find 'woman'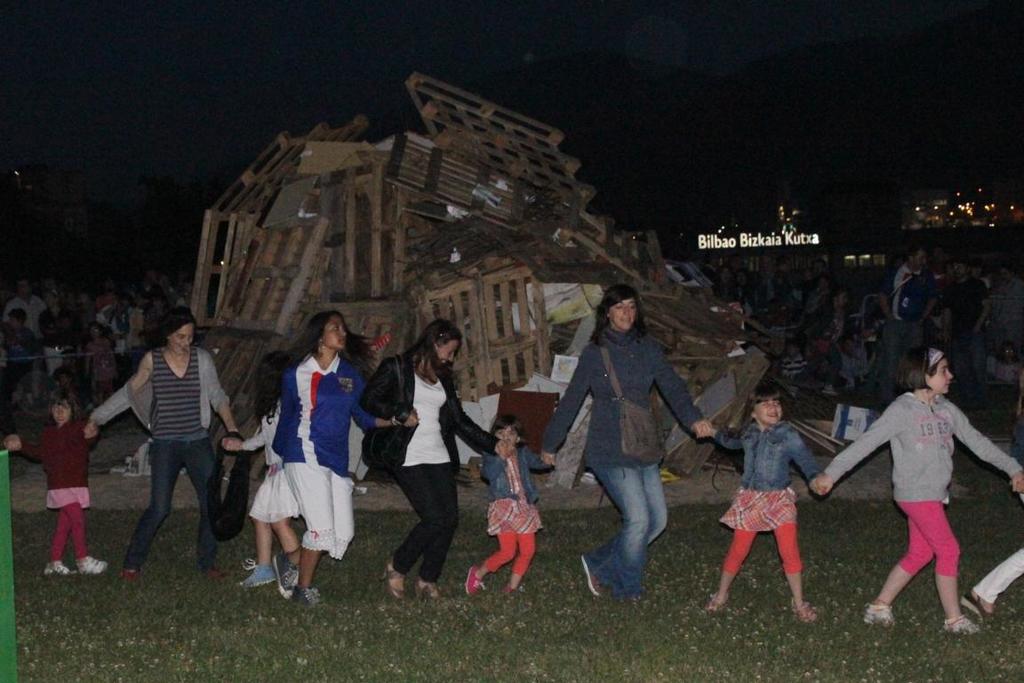
locate(271, 309, 416, 607)
